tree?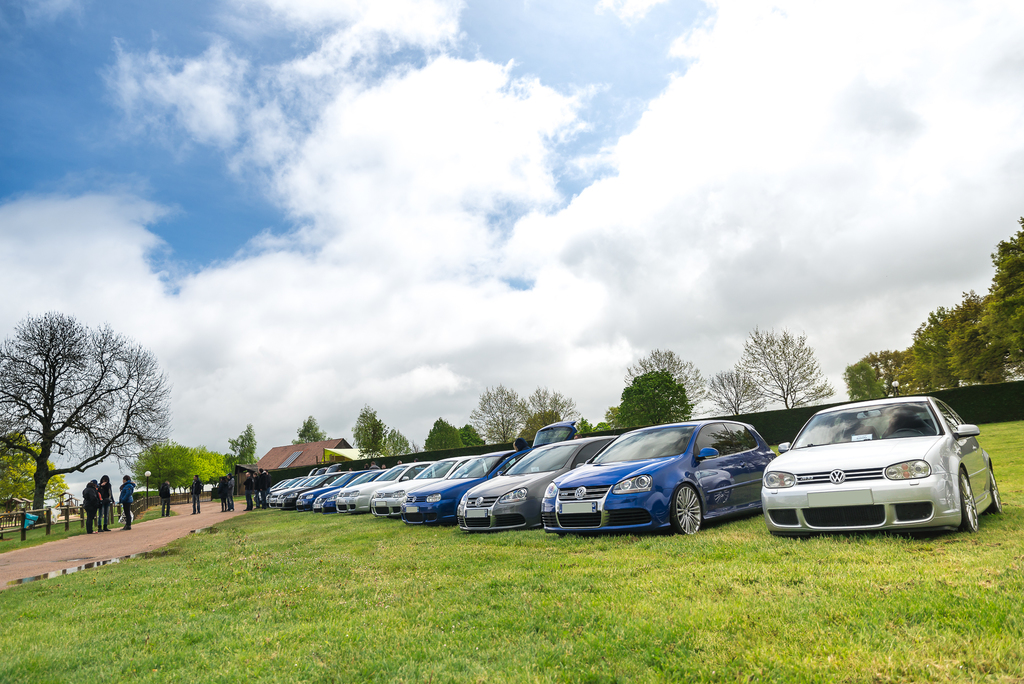
bbox=[574, 418, 605, 430]
